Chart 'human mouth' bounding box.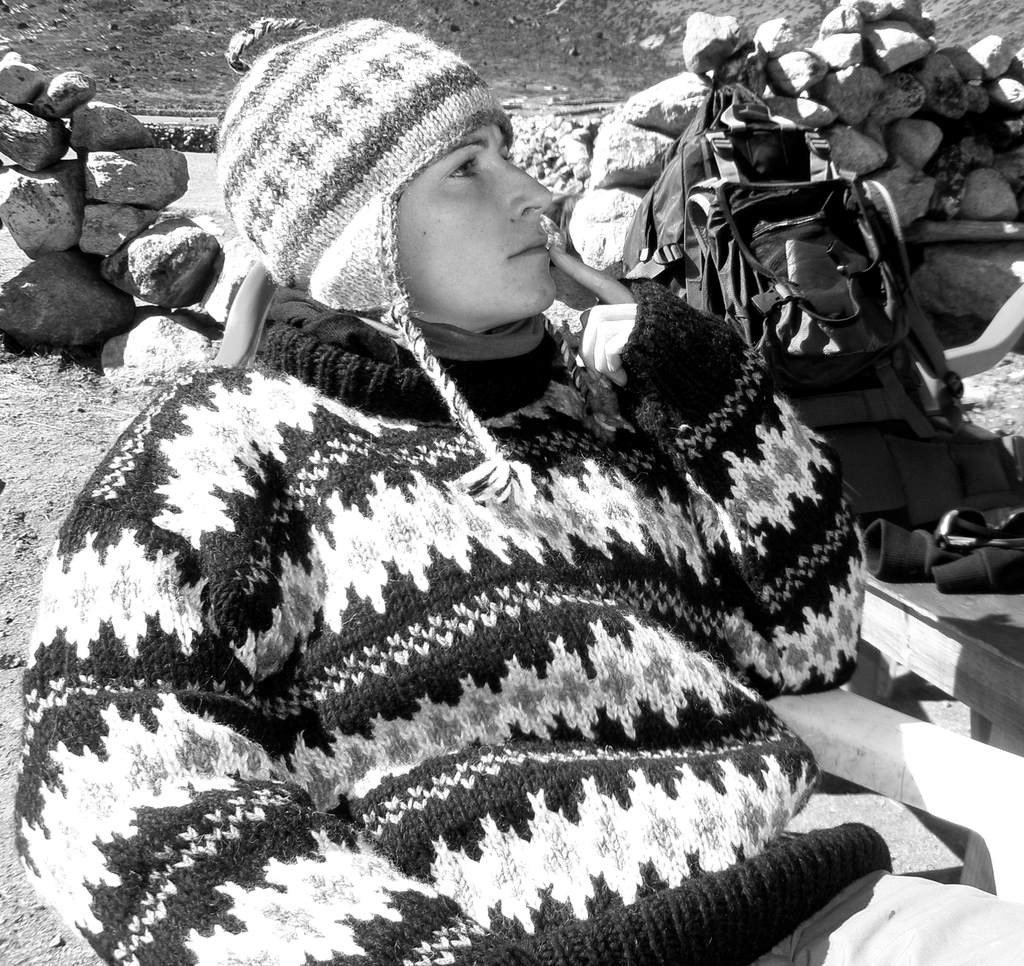
Charted: <box>511,236,546,259</box>.
